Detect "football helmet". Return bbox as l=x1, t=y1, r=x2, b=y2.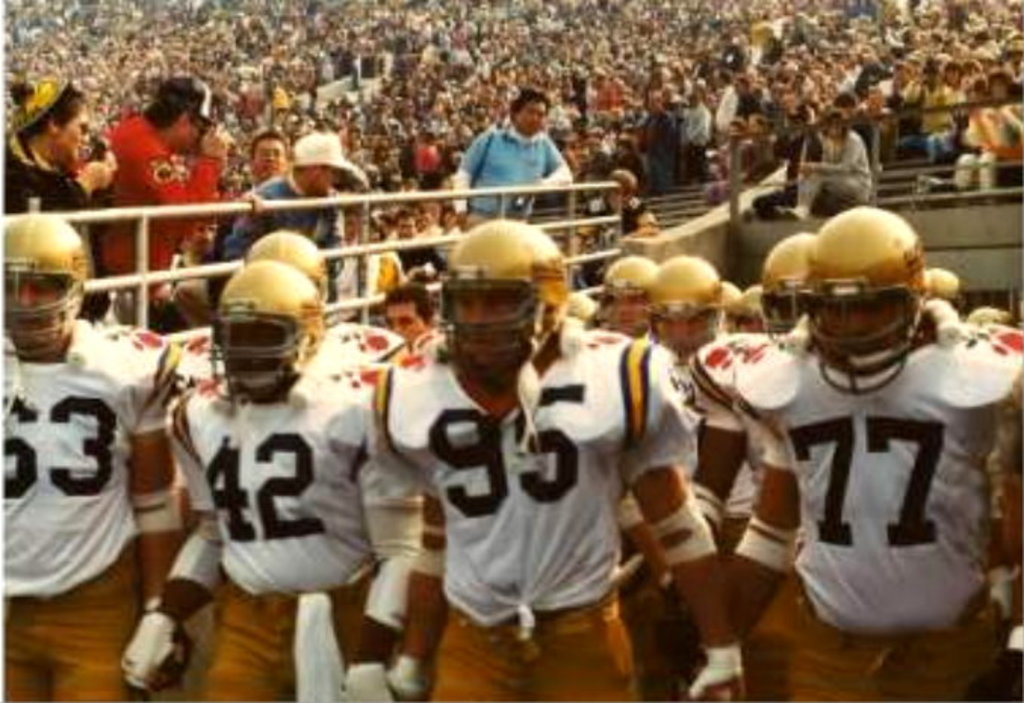
l=594, t=248, r=656, b=334.
